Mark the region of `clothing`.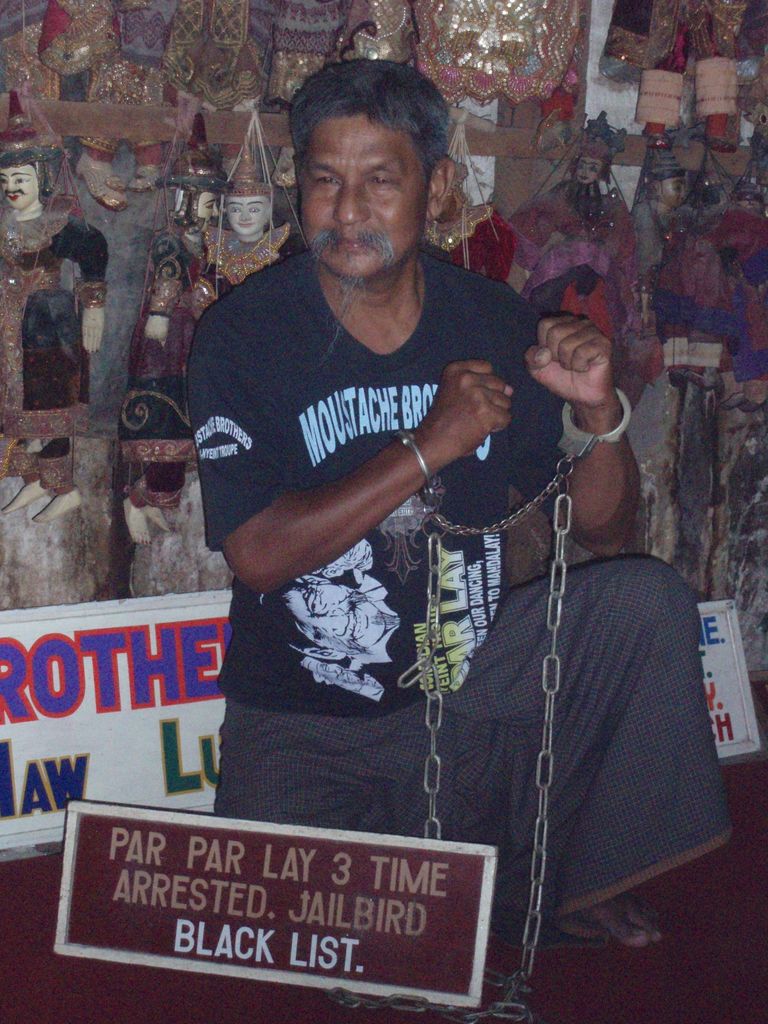
Region: {"left": 188, "top": 212, "right": 560, "bottom": 628}.
